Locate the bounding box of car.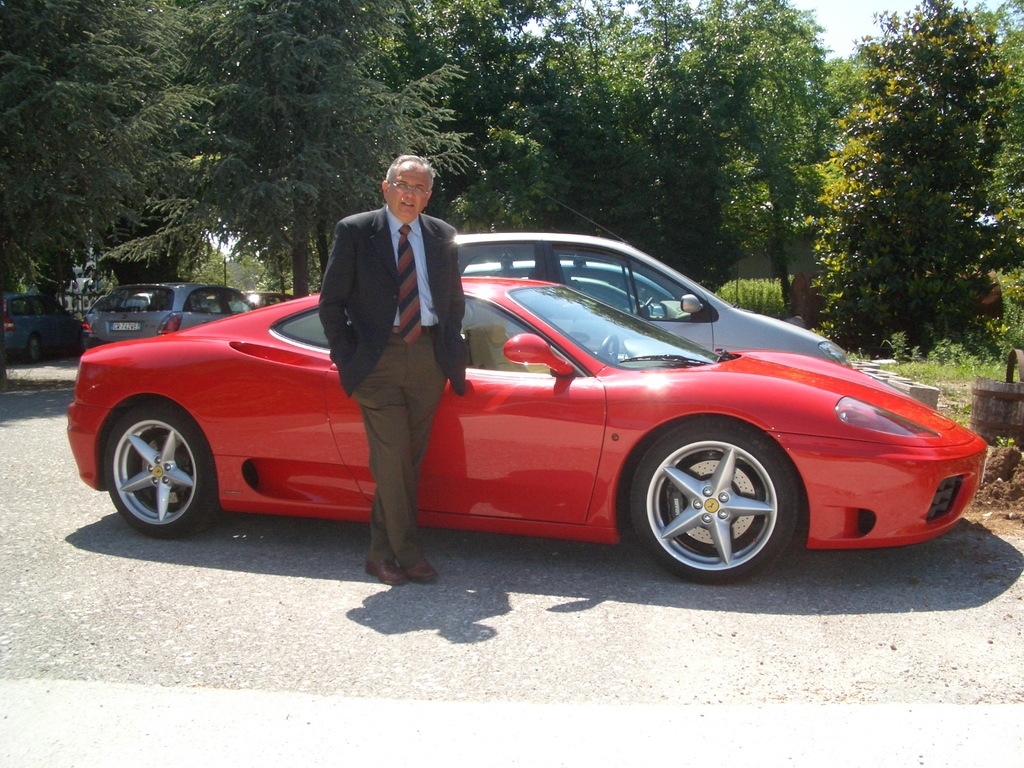
Bounding box: rect(244, 288, 292, 309).
